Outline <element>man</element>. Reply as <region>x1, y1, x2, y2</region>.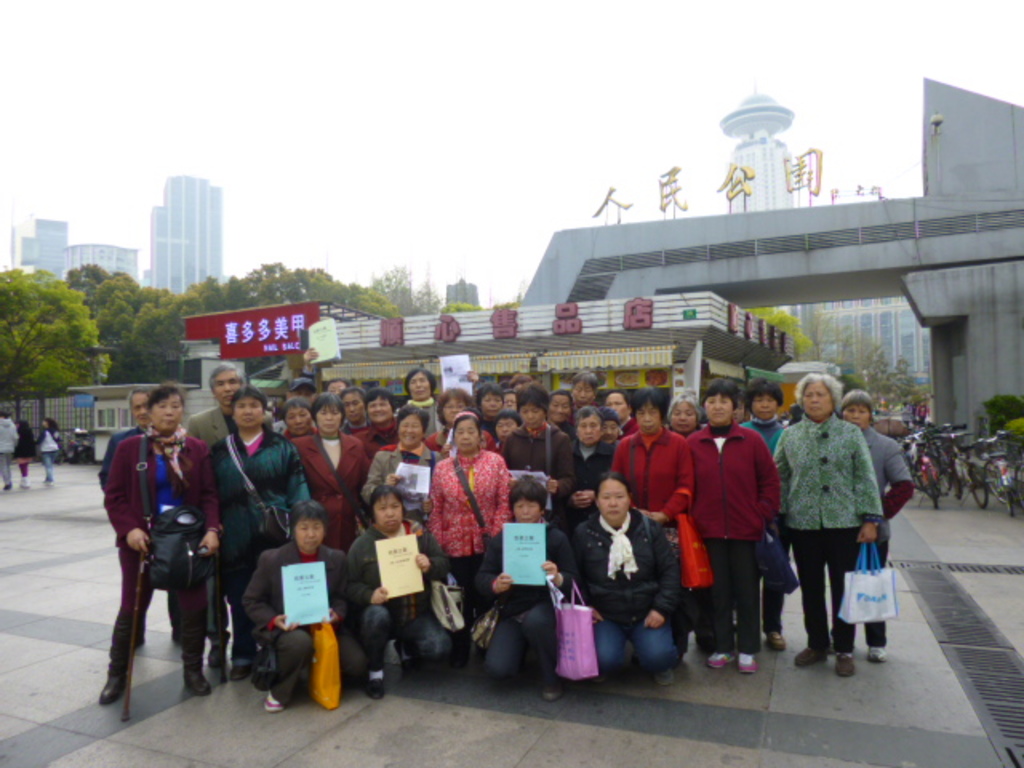
<region>899, 400, 914, 424</region>.
